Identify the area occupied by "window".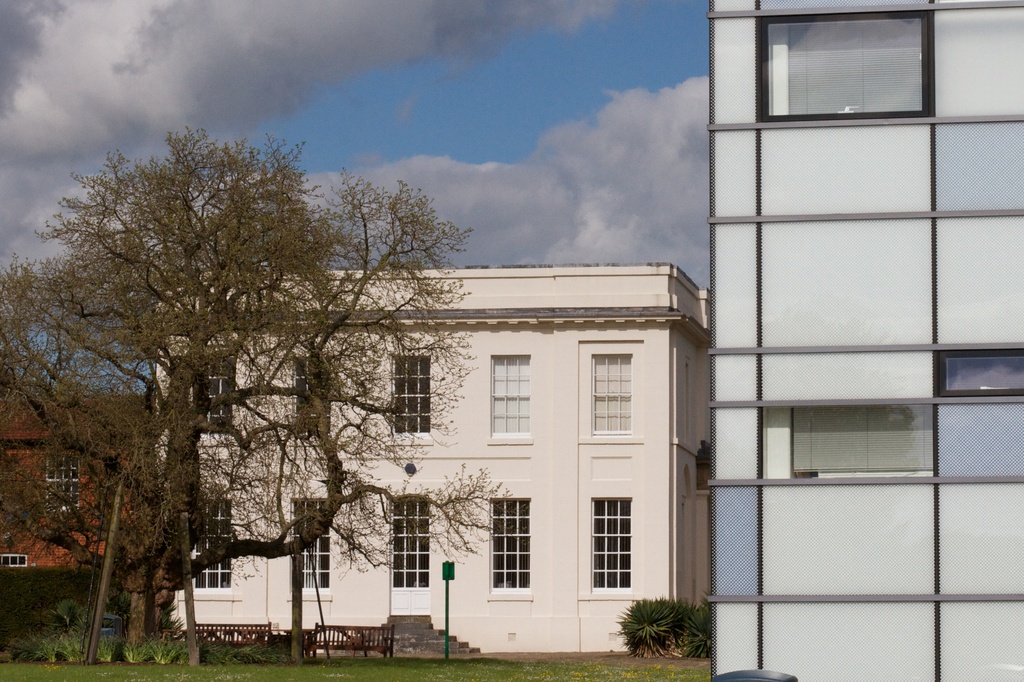
Area: (x1=44, y1=453, x2=77, y2=514).
